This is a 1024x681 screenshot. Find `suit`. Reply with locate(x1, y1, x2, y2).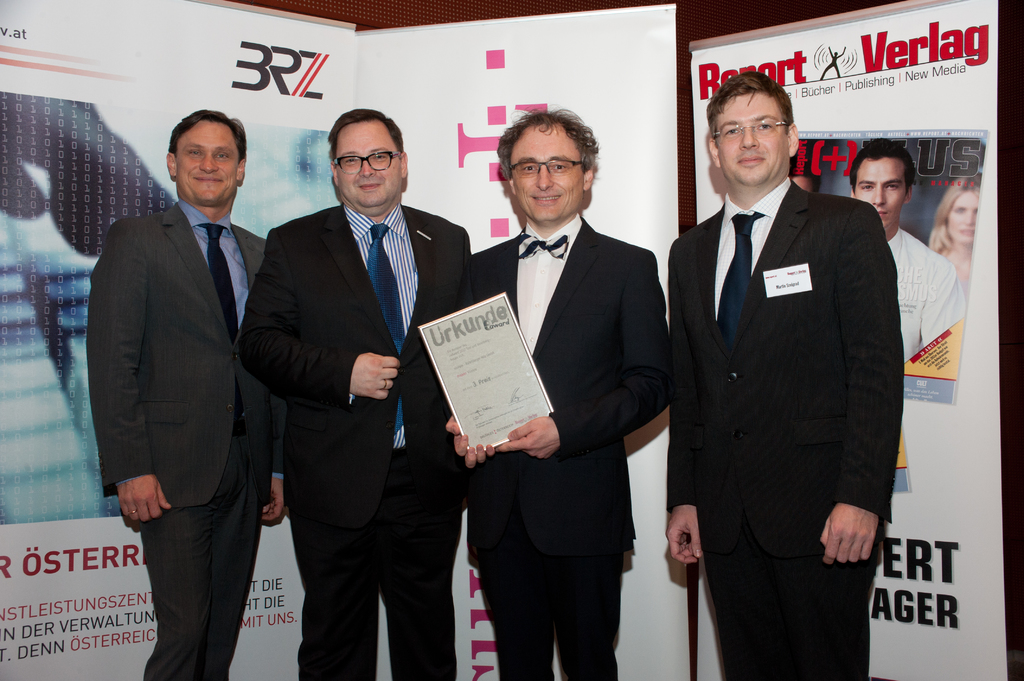
locate(90, 204, 263, 671).
